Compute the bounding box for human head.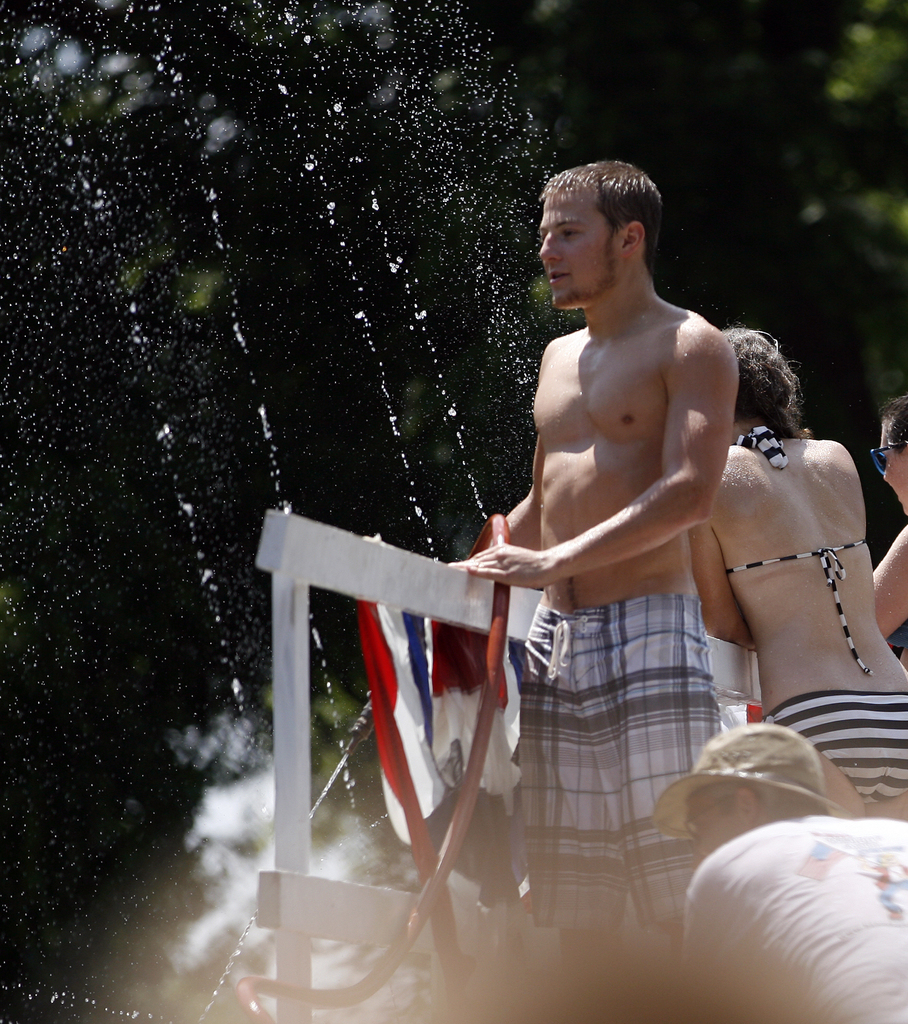
{"x1": 877, "y1": 390, "x2": 907, "y2": 518}.
